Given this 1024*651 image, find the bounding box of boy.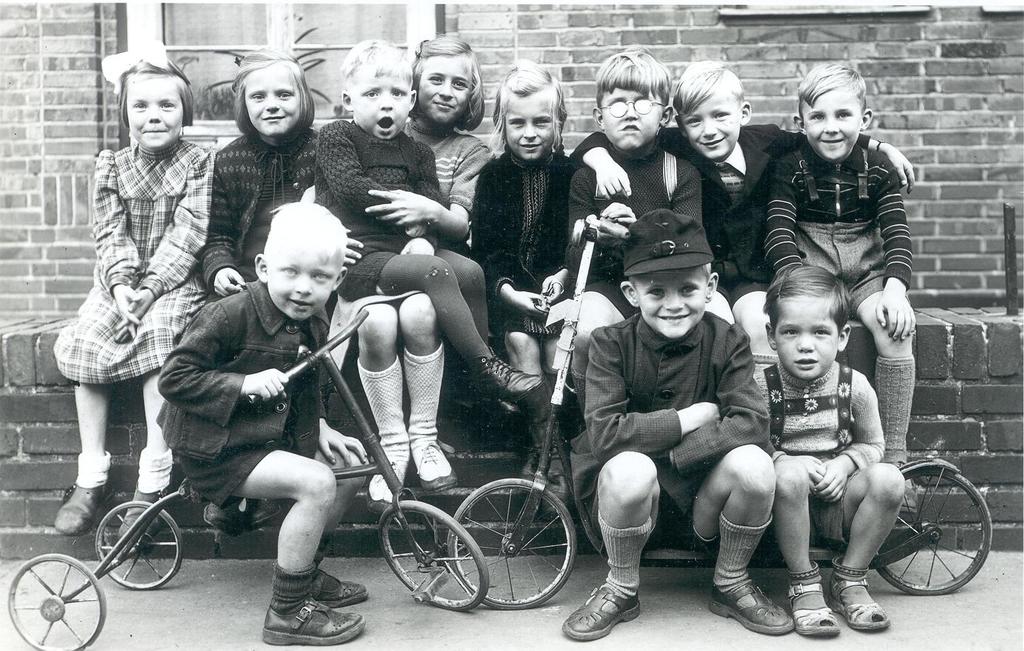
147/199/365/648.
